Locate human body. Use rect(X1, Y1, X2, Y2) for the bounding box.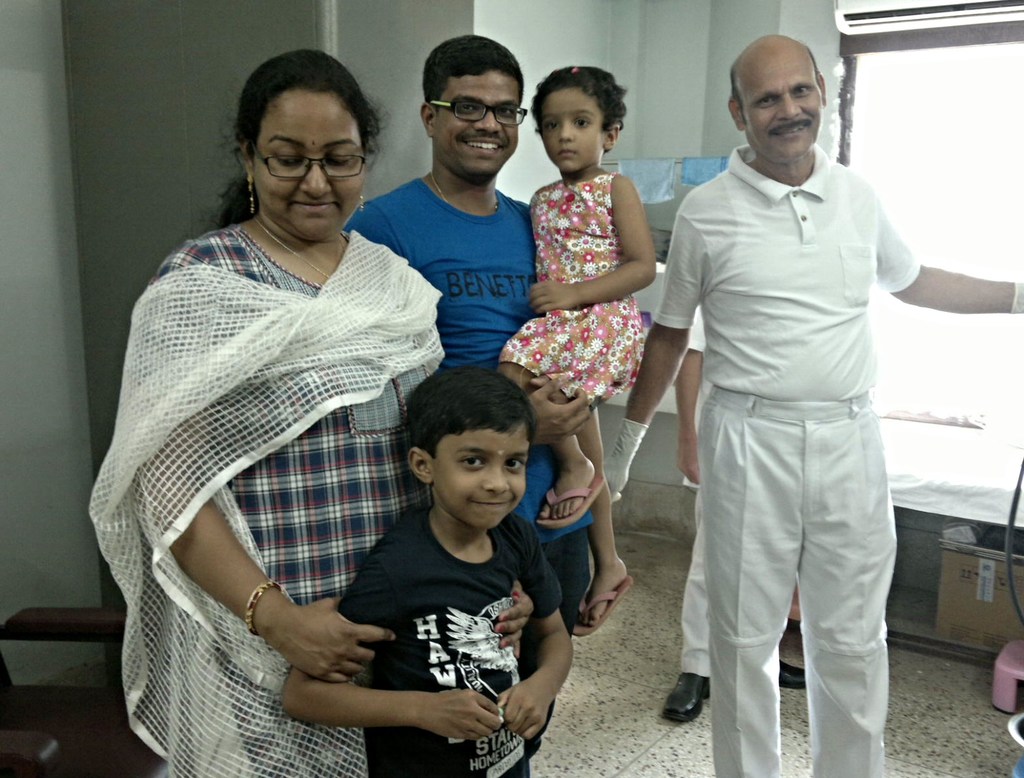
rect(498, 158, 664, 631).
